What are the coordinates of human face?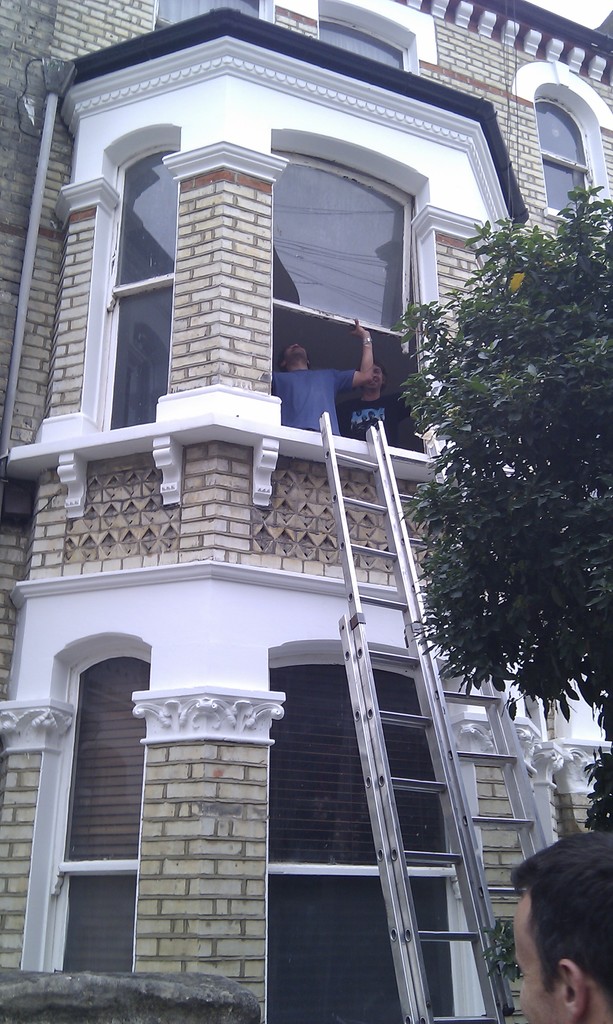
362, 364, 383, 388.
